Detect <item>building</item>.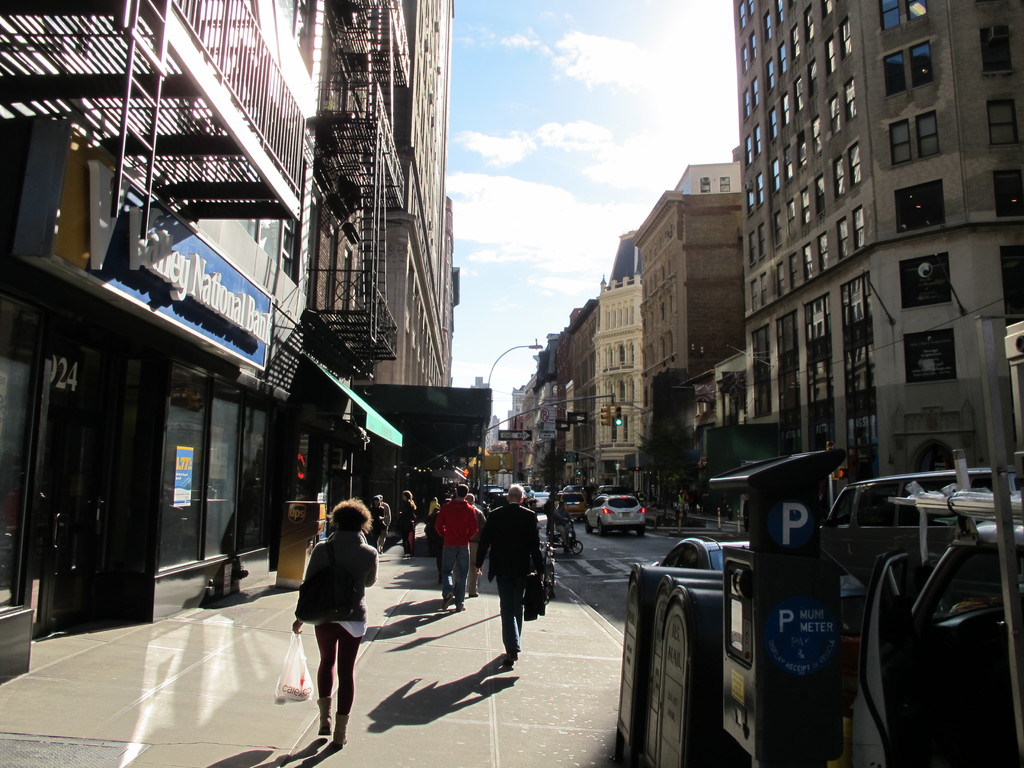
Detected at 513 0 1023 509.
